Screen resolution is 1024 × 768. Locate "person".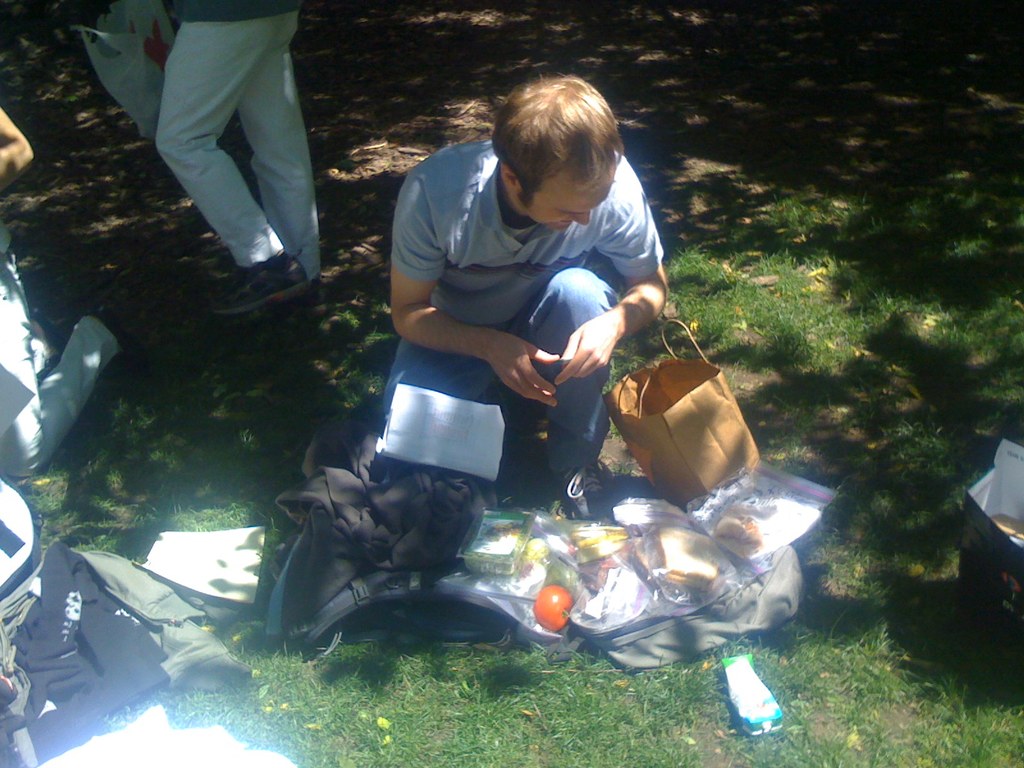
rect(154, 0, 323, 317).
